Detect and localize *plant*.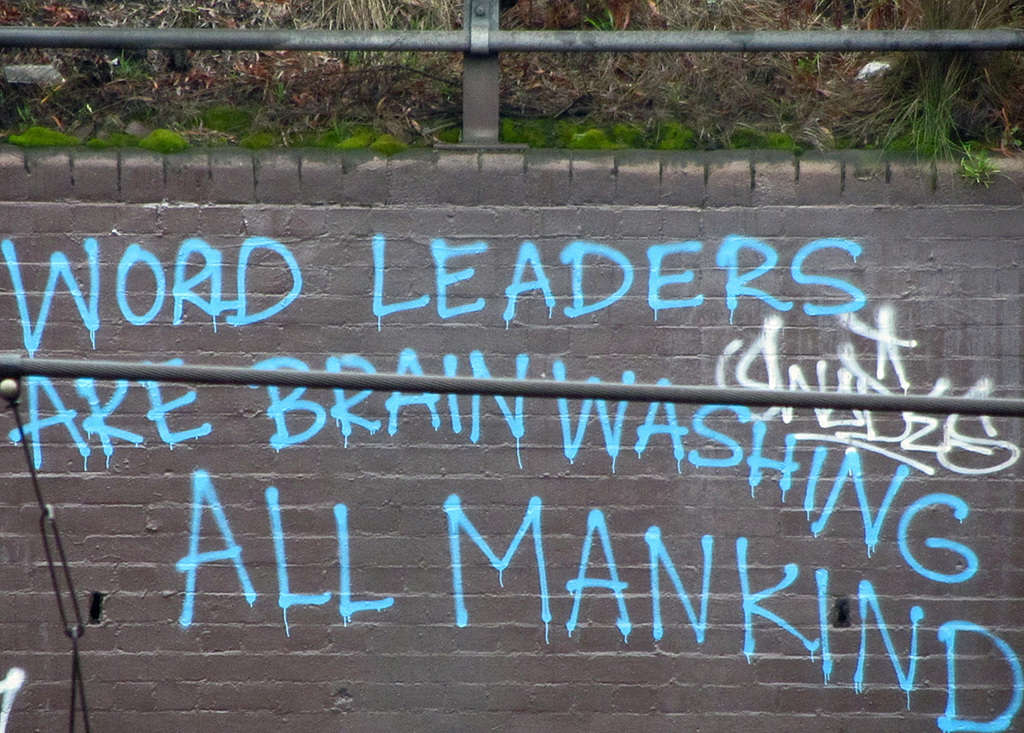
Localized at (366, 112, 431, 153).
